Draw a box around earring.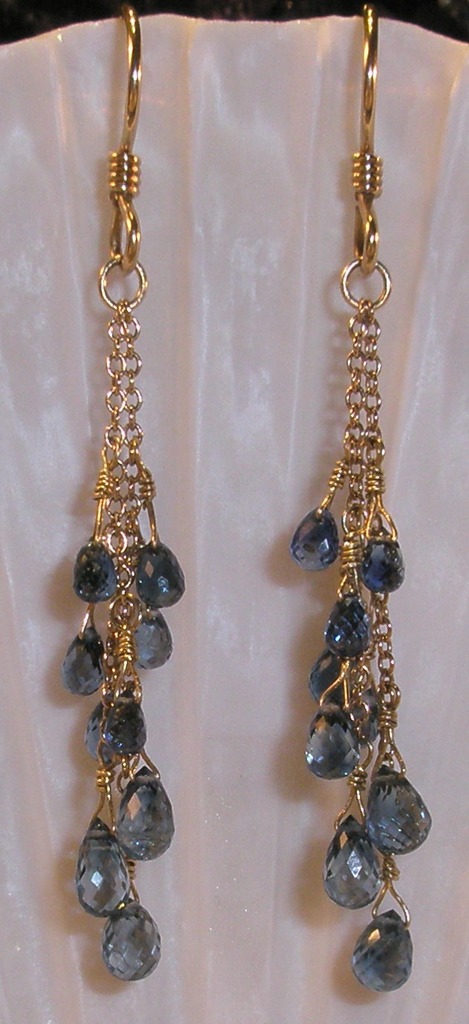
292 0 434 998.
